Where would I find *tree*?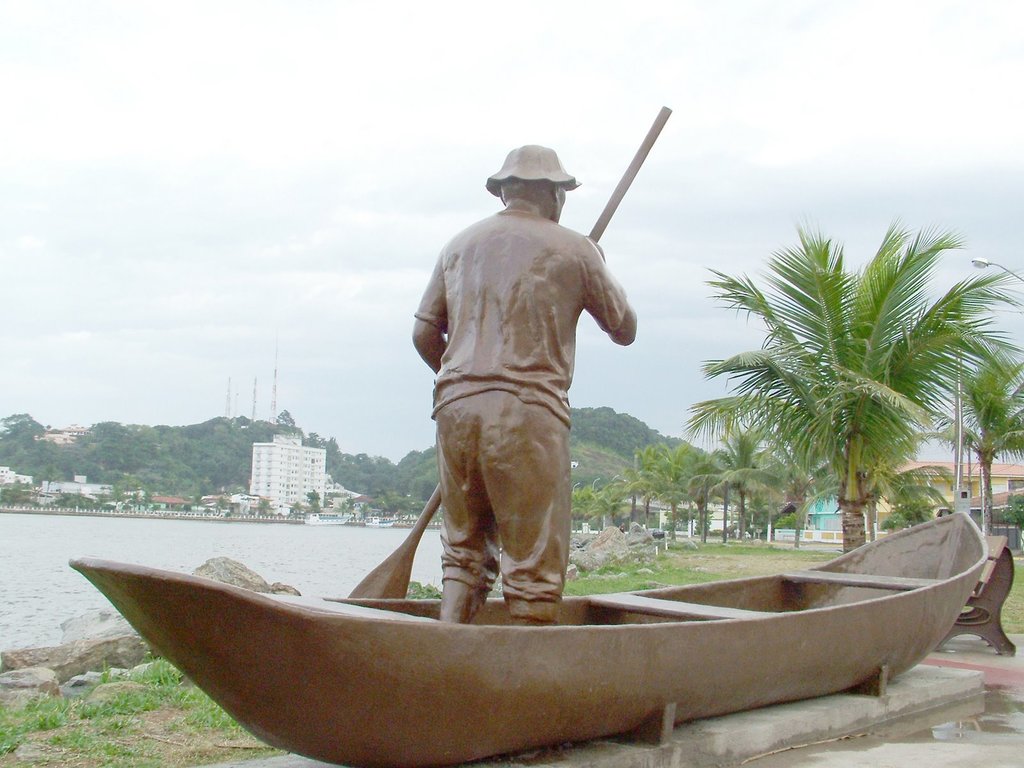
At (952, 342, 1023, 539).
